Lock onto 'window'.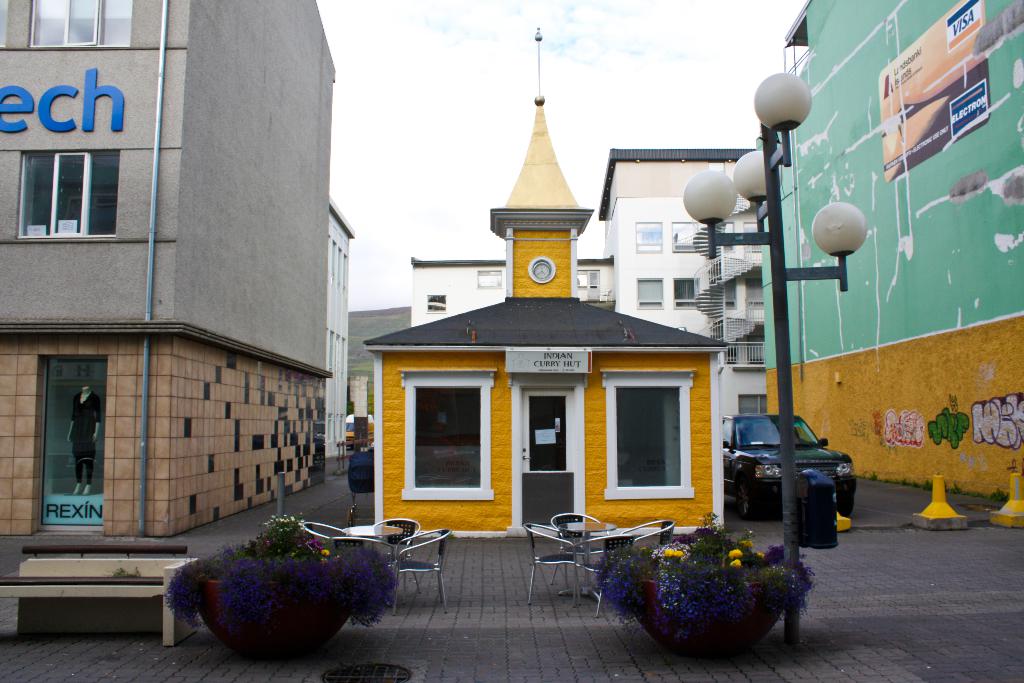
Locked: 404, 374, 493, 504.
